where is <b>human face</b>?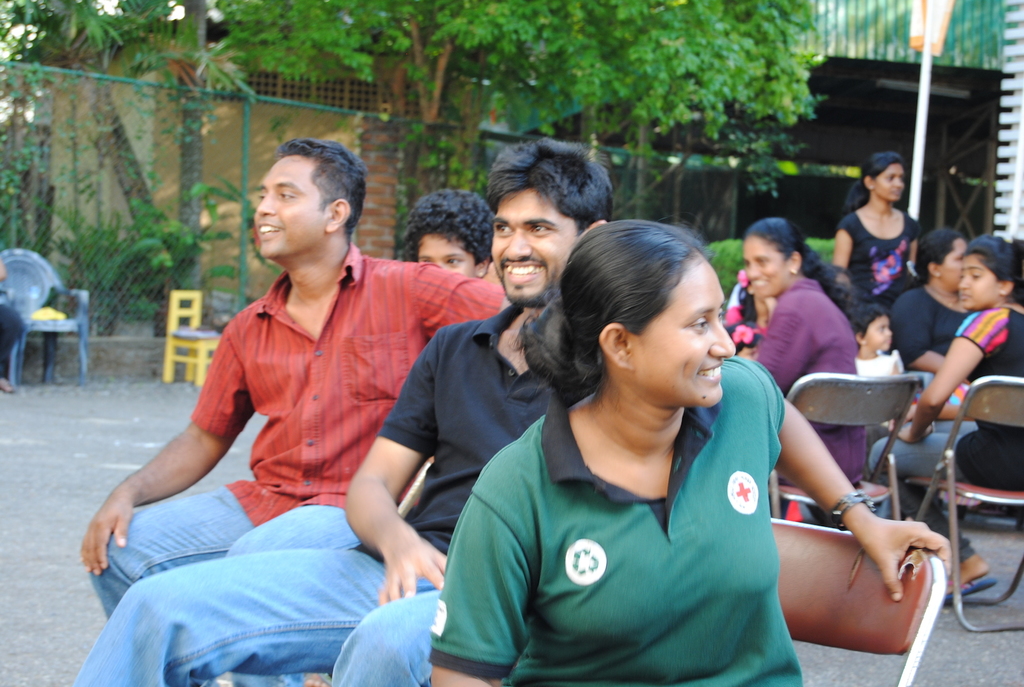
<box>253,160,326,258</box>.
